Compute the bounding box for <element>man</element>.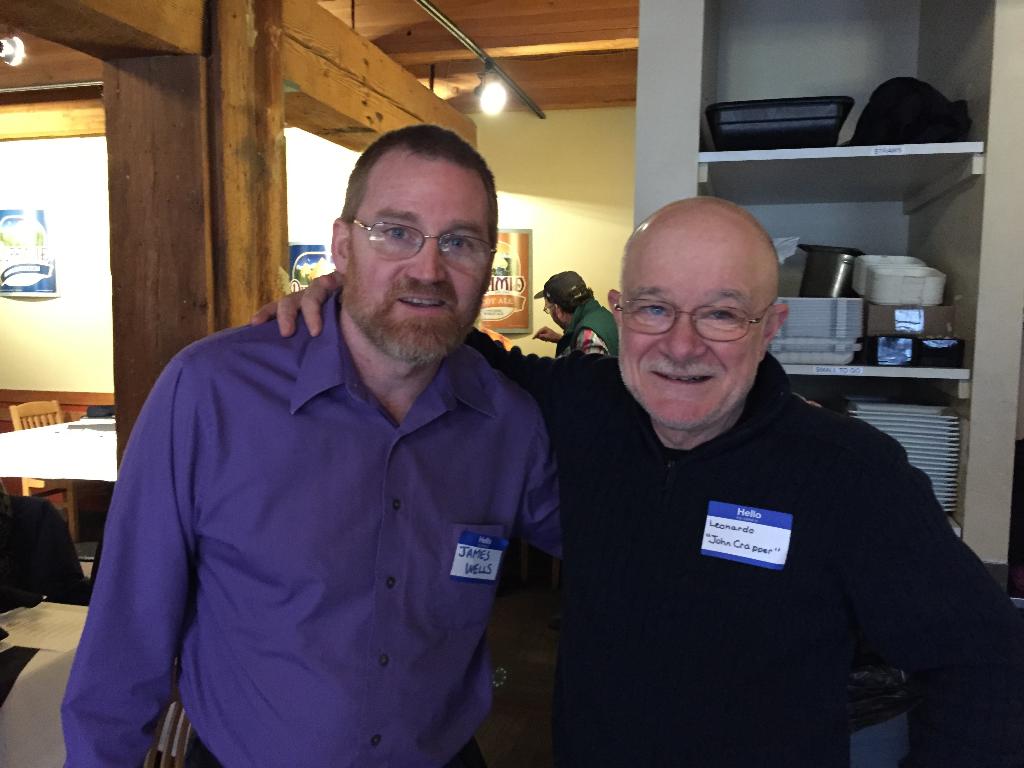
<box>60,124,565,767</box>.
